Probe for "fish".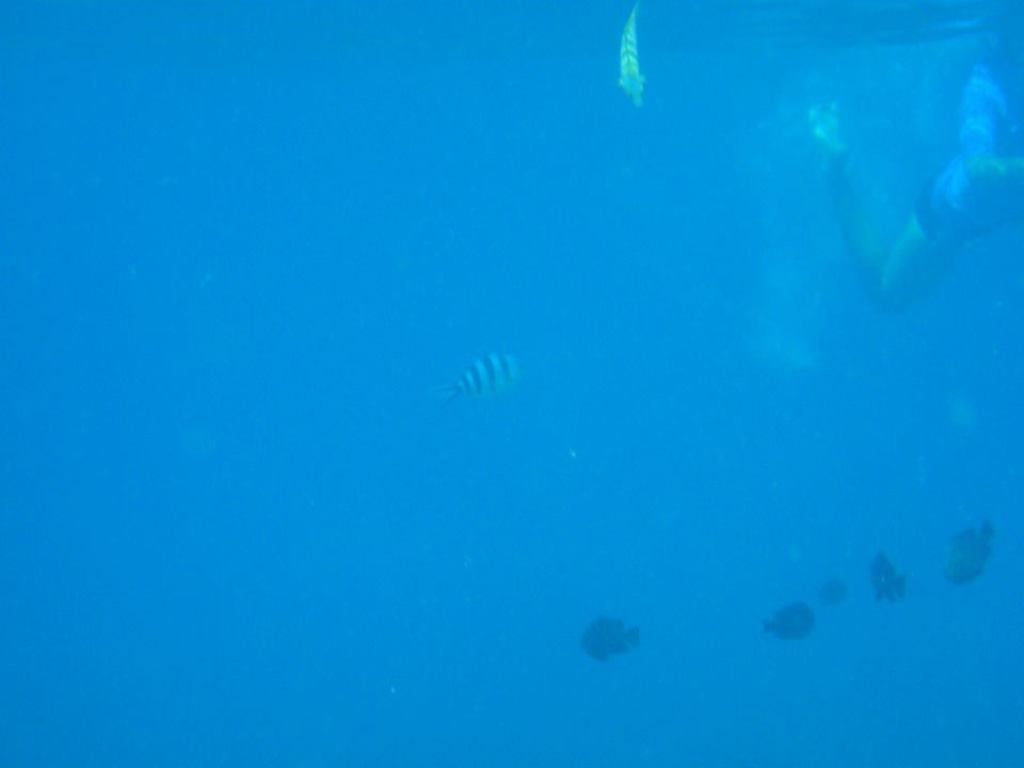
Probe result: Rect(757, 601, 815, 641).
